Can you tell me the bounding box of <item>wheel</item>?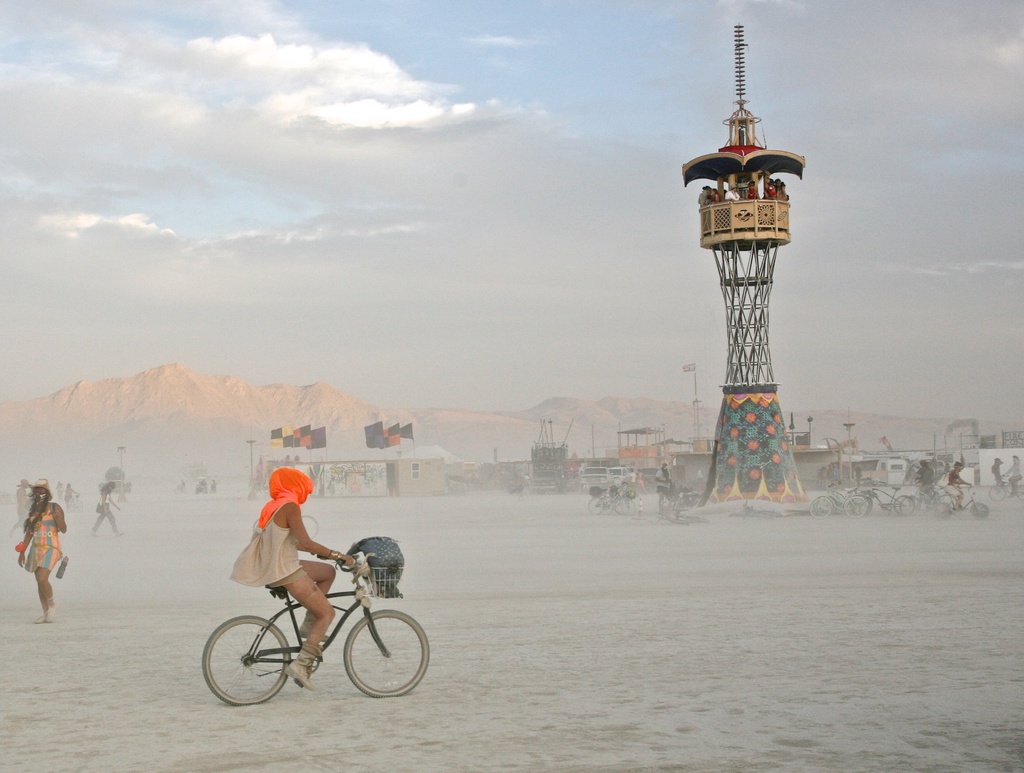
bbox=(686, 511, 705, 527).
